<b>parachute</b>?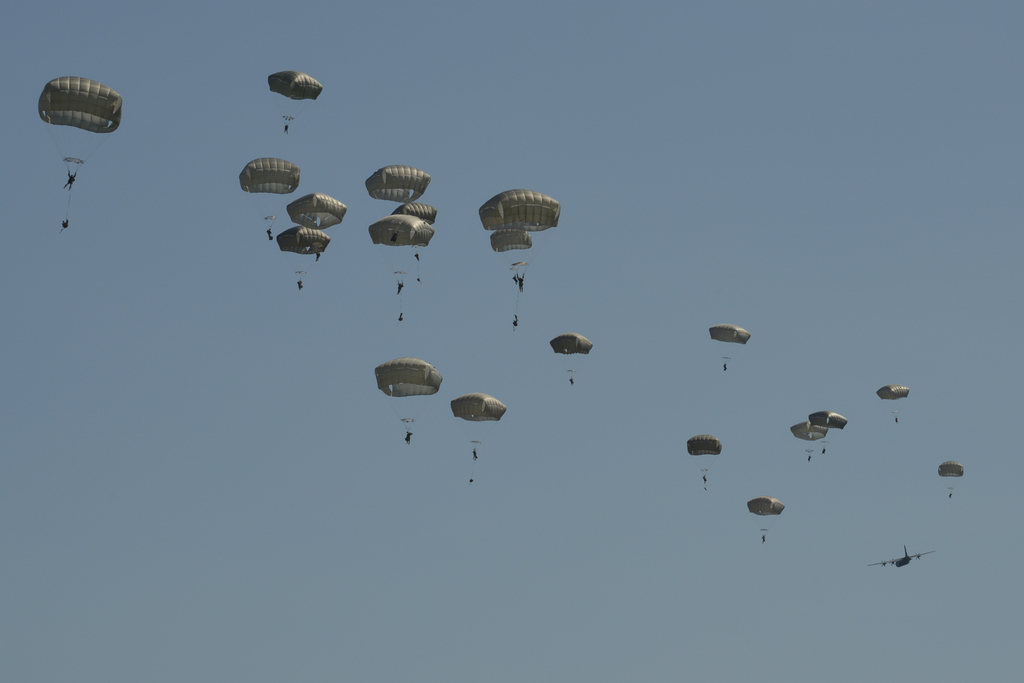
<box>936,460,966,494</box>
